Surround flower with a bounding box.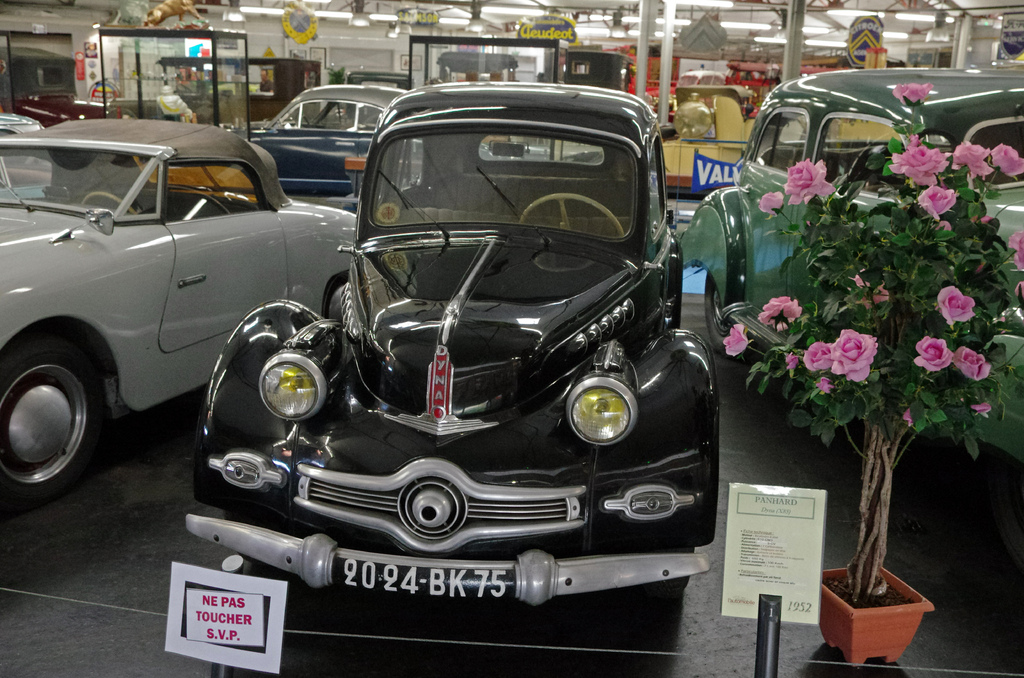
822 373 835 389.
